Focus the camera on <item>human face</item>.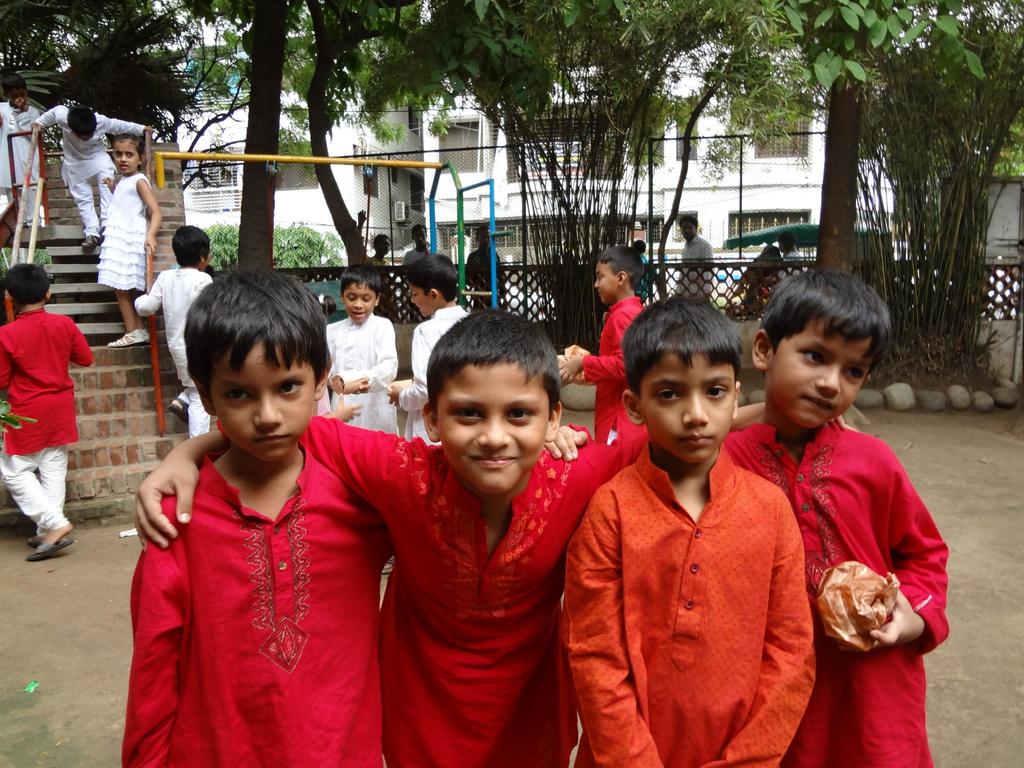
Focus region: locate(640, 353, 739, 463).
